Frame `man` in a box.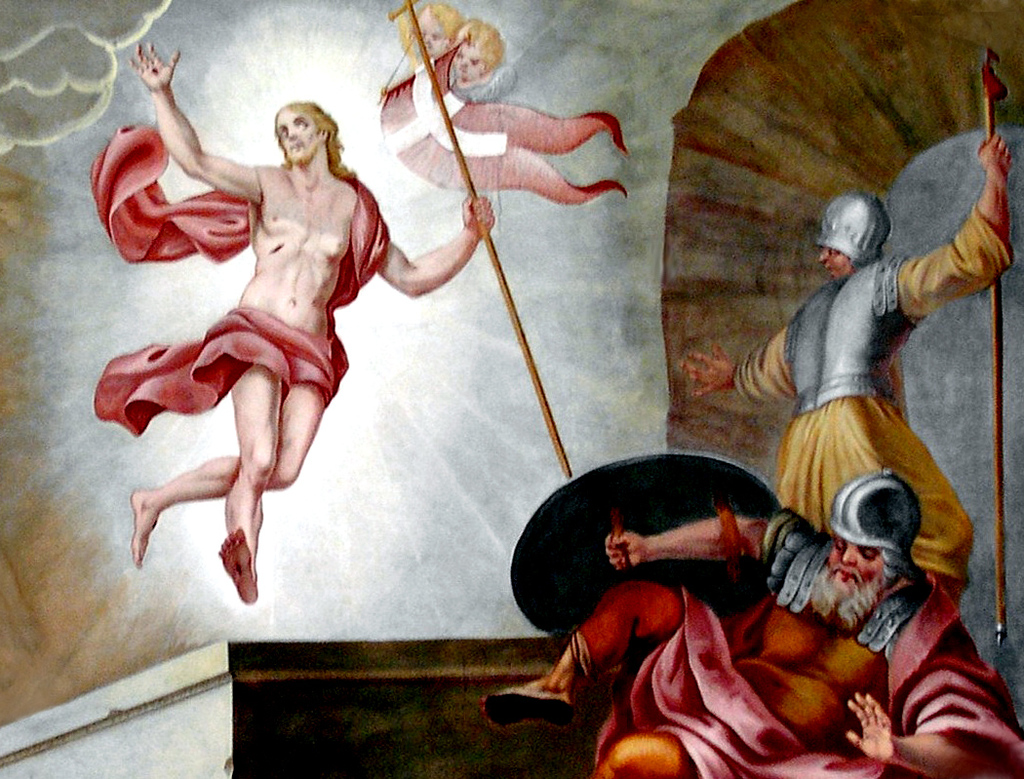
left=474, top=466, right=1023, bottom=778.
